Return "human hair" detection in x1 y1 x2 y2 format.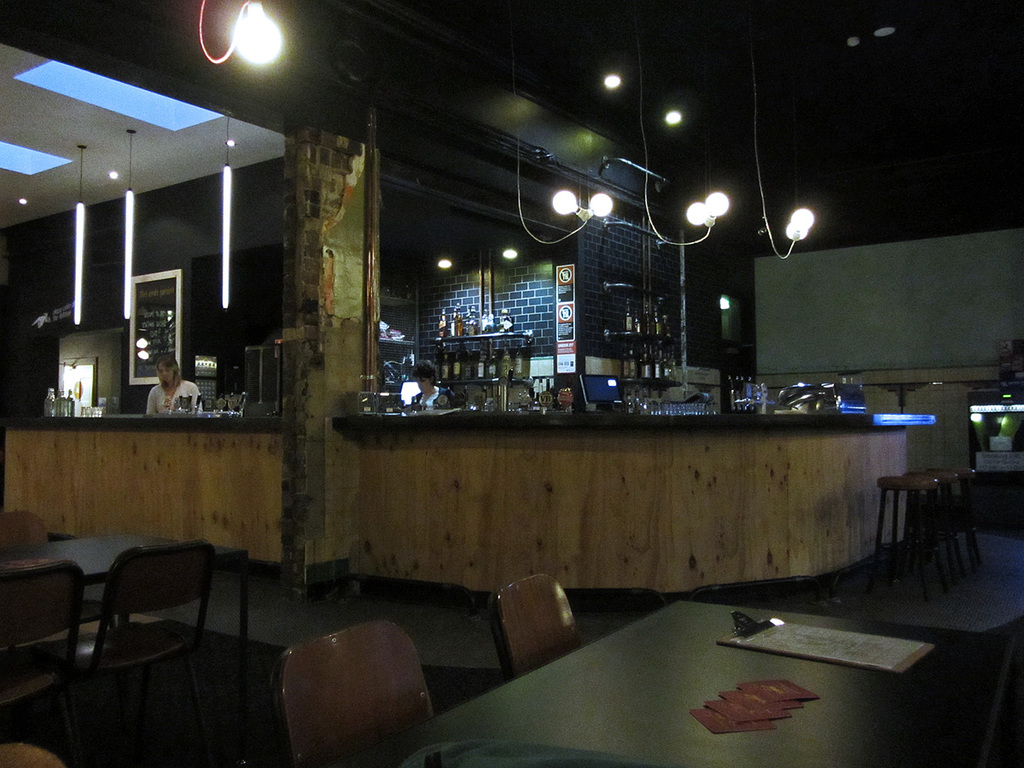
415 359 435 384.
